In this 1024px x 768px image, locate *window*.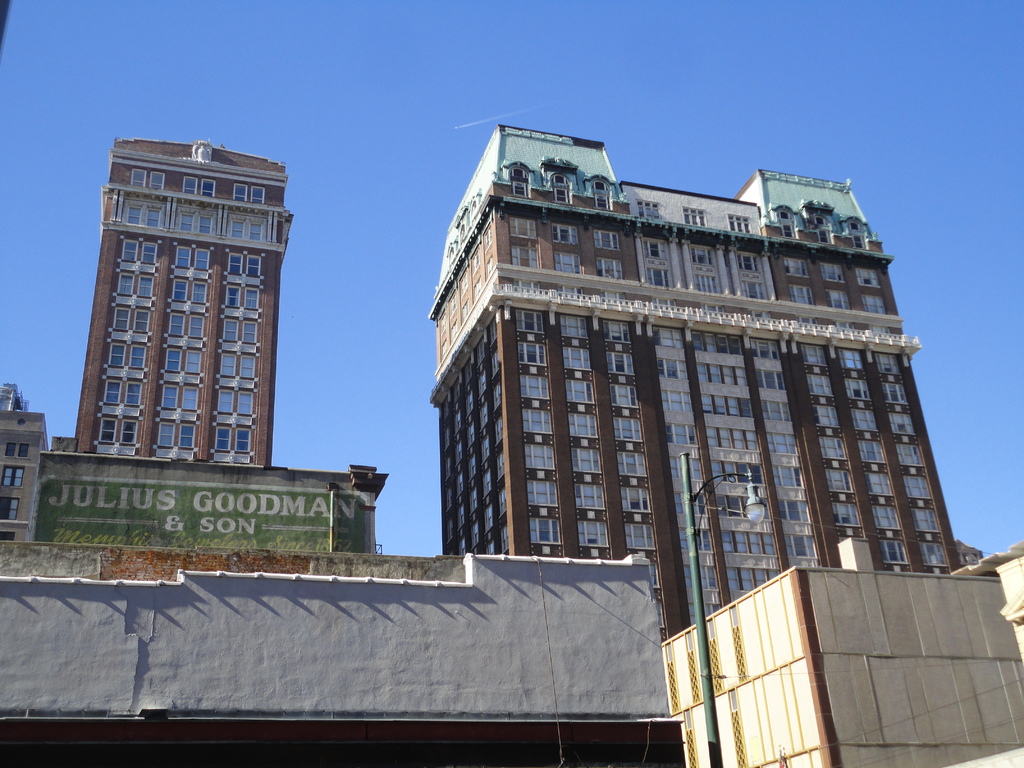
Bounding box: box=[17, 442, 30, 458].
